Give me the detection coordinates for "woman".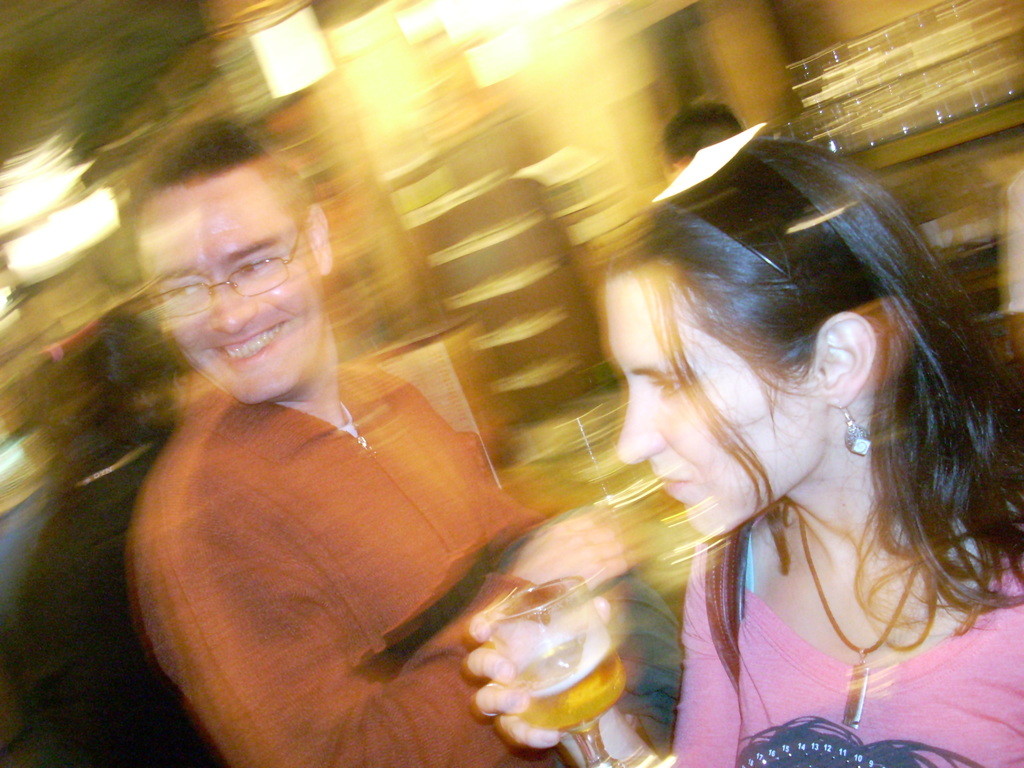
515,88,1018,767.
